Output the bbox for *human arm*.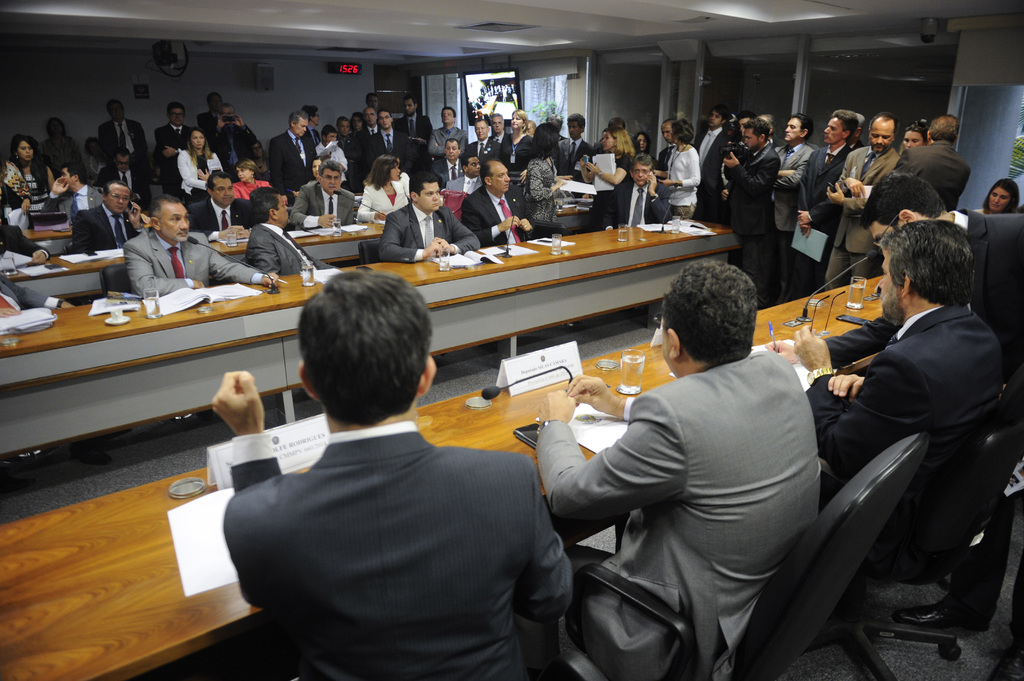
(588, 151, 630, 184).
